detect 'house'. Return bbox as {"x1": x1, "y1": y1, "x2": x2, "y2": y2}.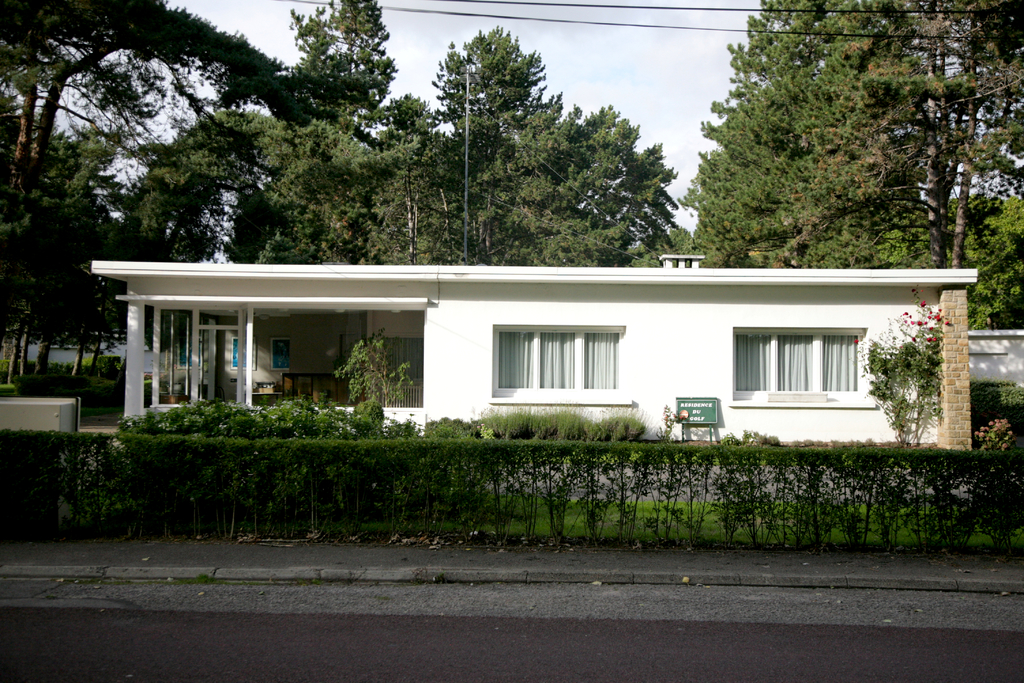
{"x1": 79, "y1": 250, "x2": 980, "y2": 495}.
